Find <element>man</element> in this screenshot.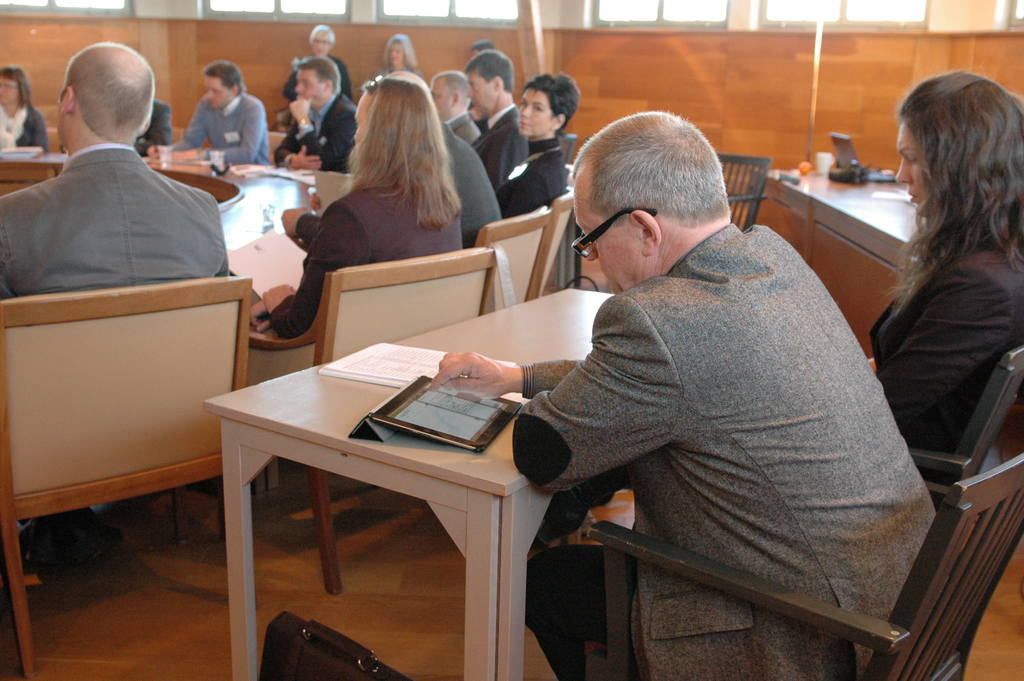
The bounding box for <element>man</element> is left=470, top=54, right=532, bottom=194.
